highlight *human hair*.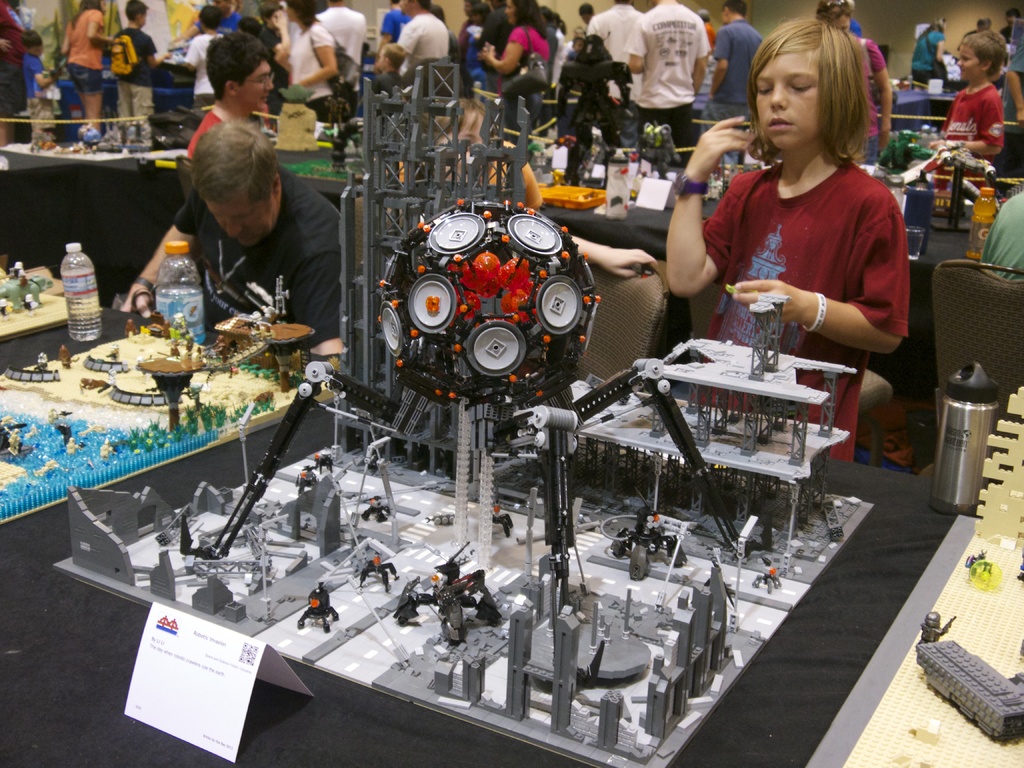
Highlighted region: detection(512, 0, 549, 40).
